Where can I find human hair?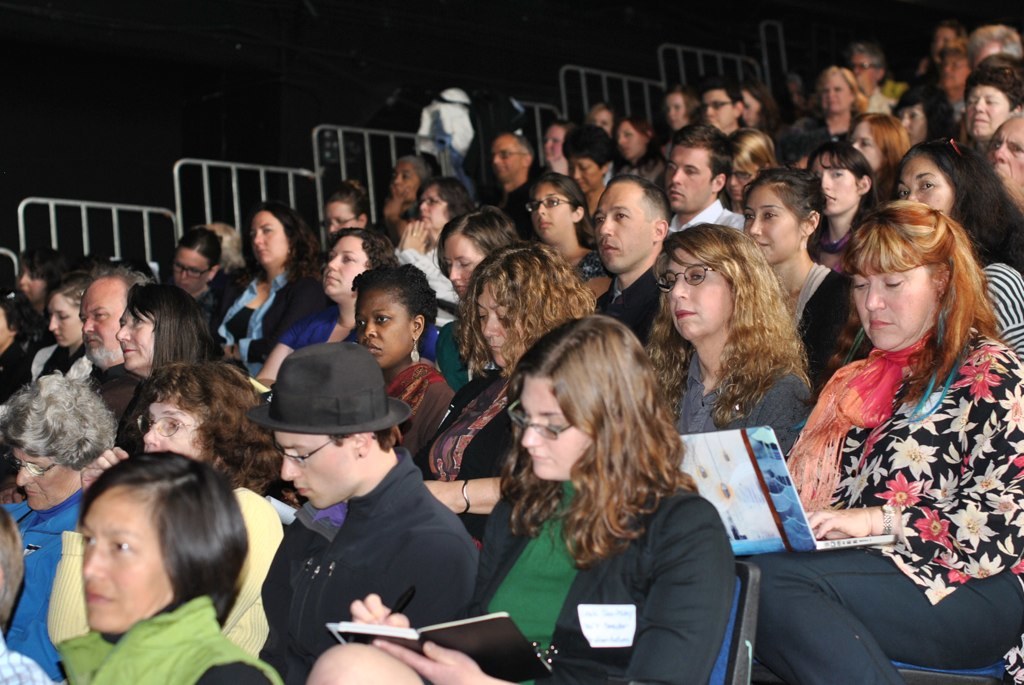
You can find it at bbox=[205, 222, 249, 268].
